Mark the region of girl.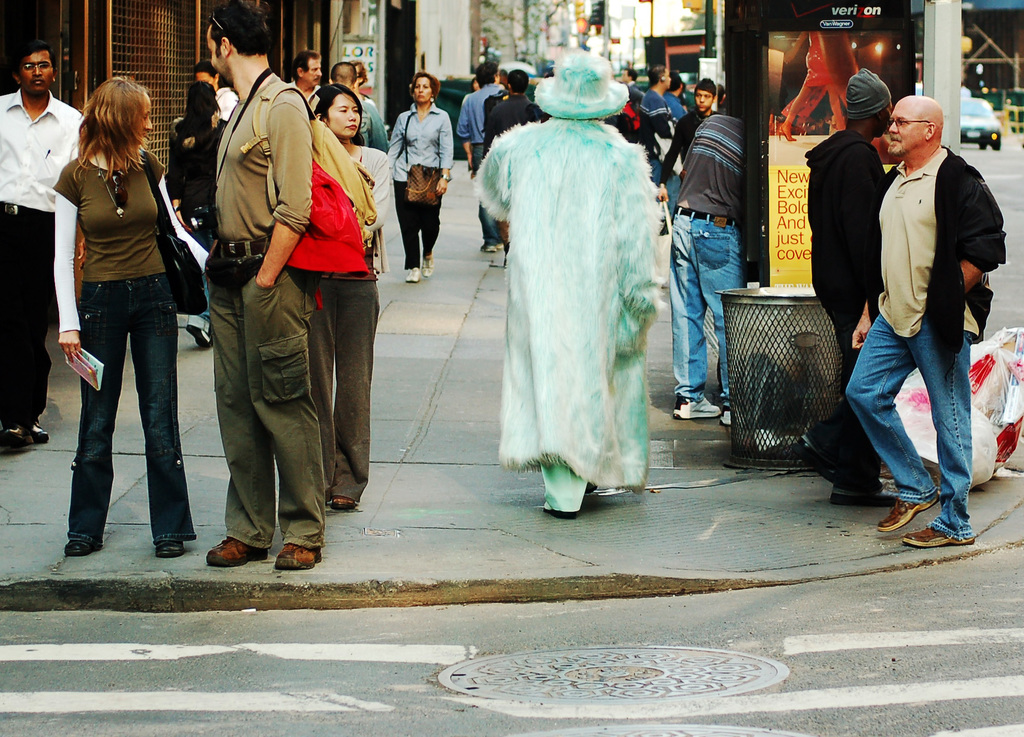
Region: [left=49, top=76, right=200, bottom=557].
